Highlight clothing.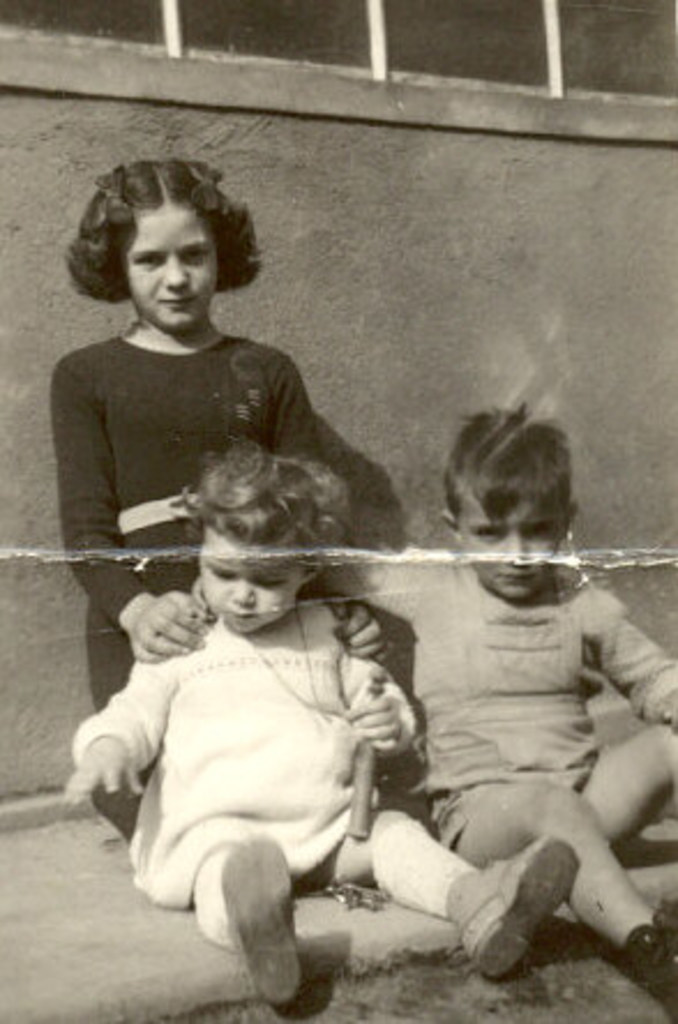
Highlighted region: [left=321, top=537, right=676, bottom=853].
